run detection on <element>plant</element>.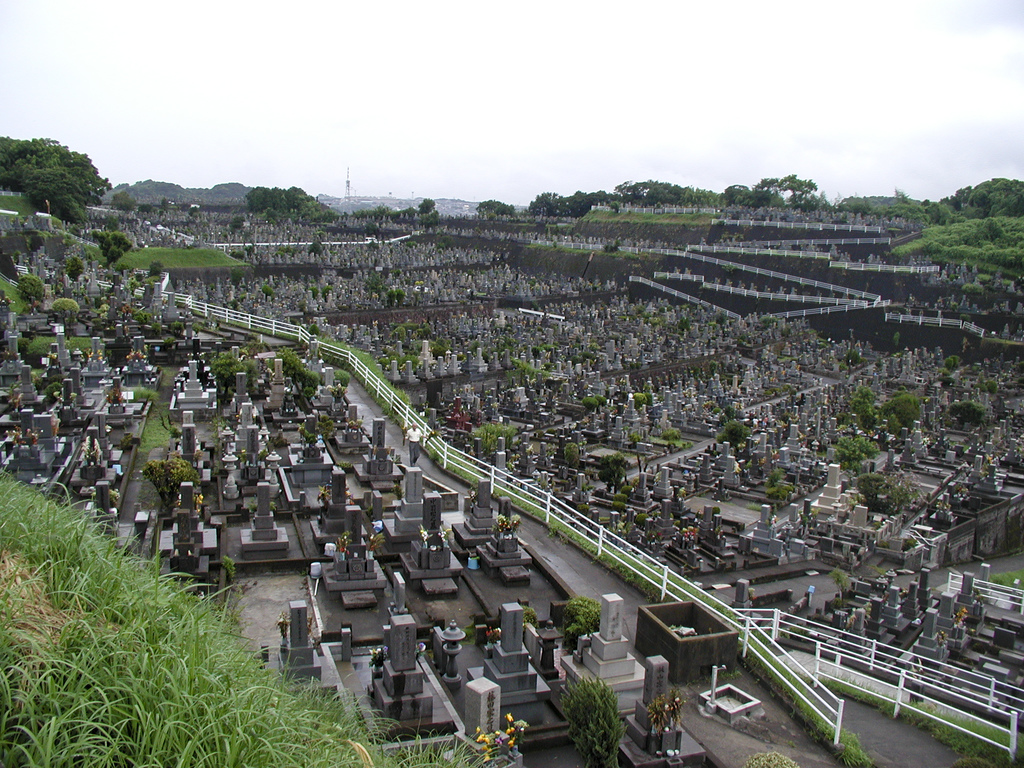
Result: x1=474, y1=710, x2=525, y2=752.
